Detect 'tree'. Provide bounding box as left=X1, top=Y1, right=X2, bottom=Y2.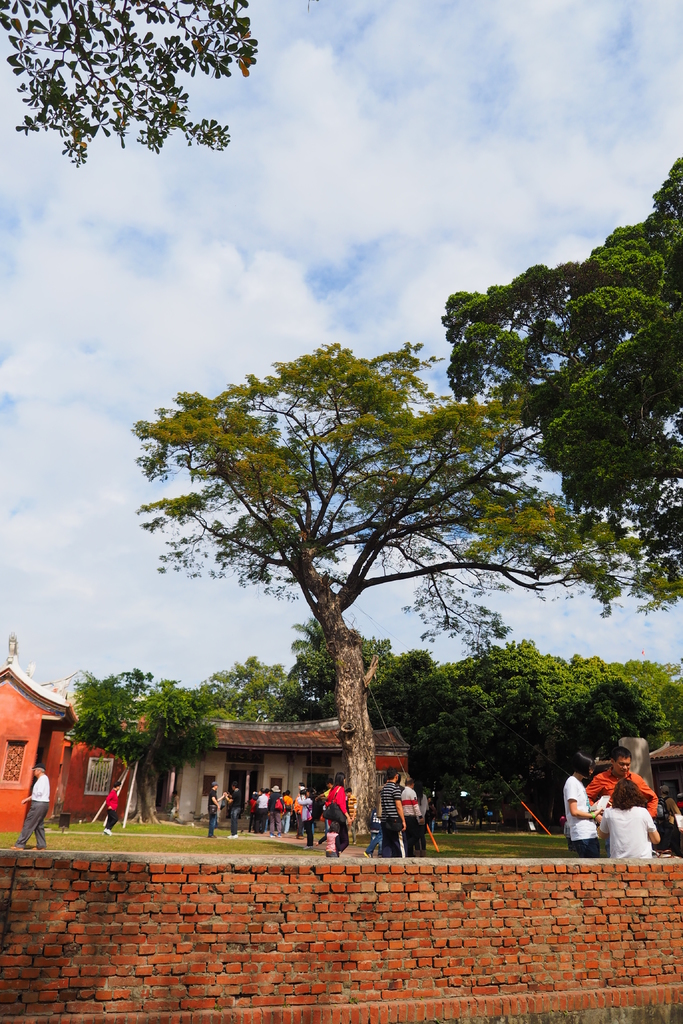
left=0, top=0, right=259, bottom=164.
